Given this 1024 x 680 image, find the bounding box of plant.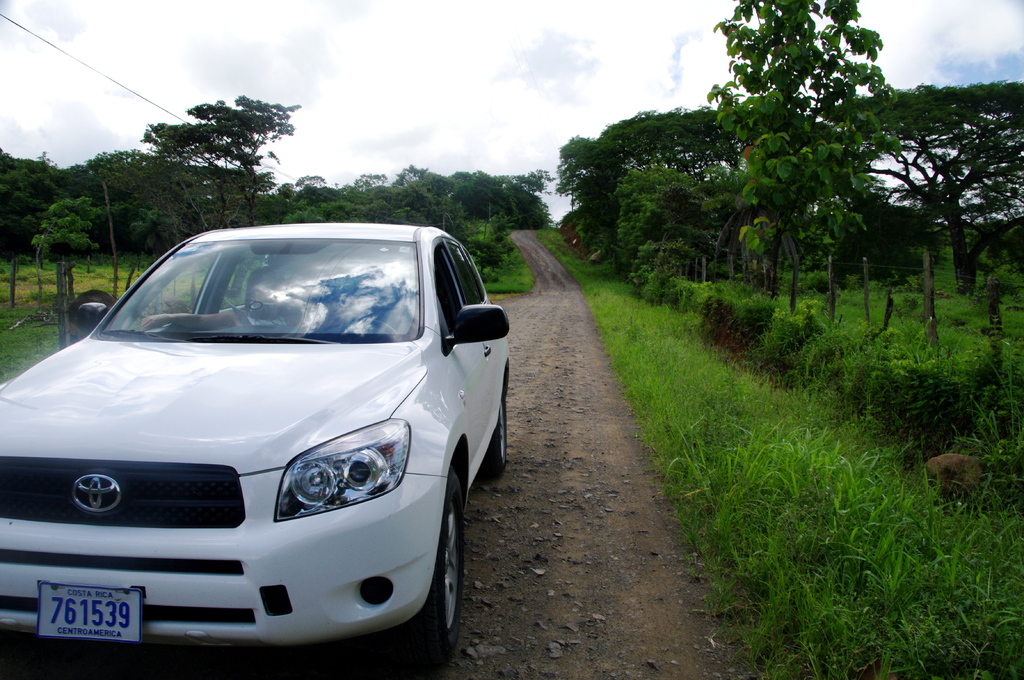
l=0, t=251, r=170, b=390.
